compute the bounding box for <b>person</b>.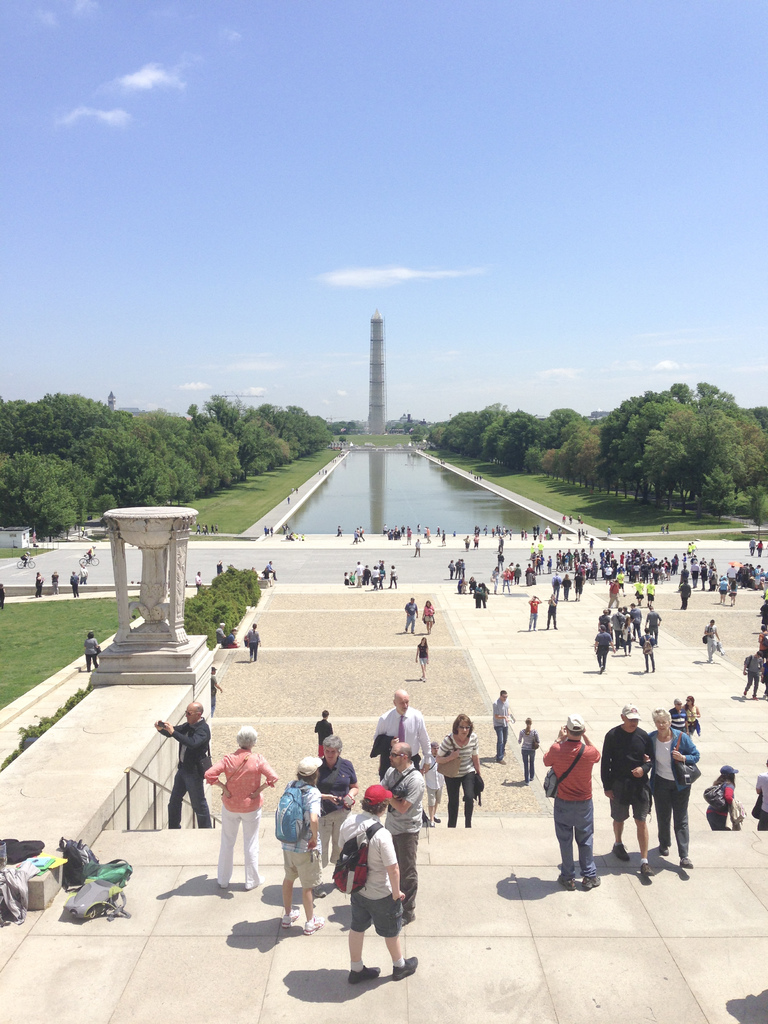
box(377, 691, 431, 772).
